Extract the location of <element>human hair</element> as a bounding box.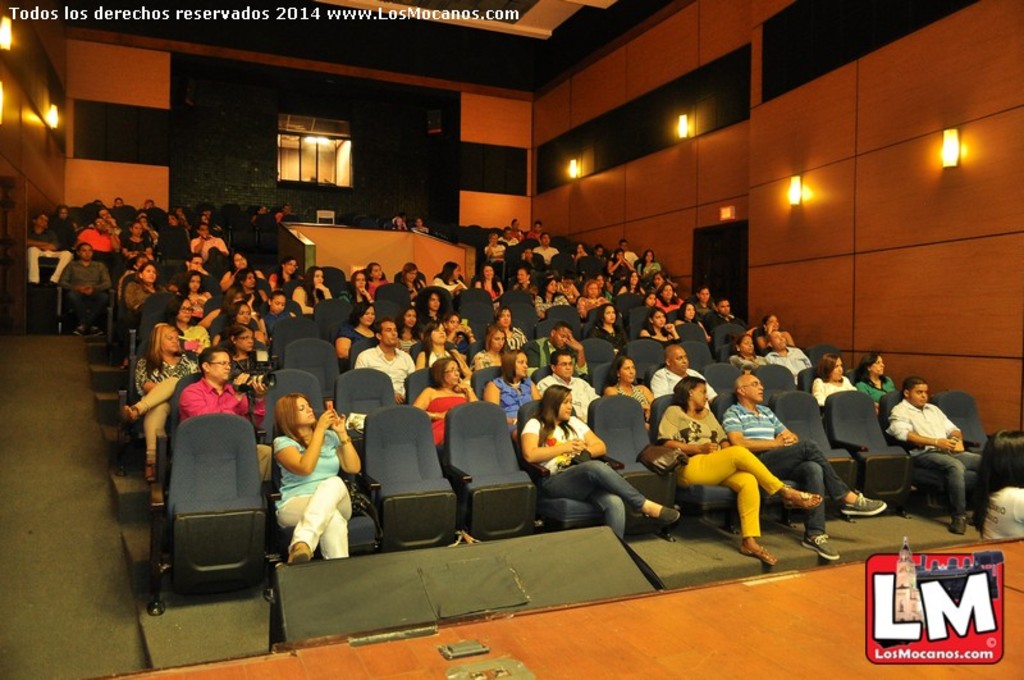
region(657, 282, 673, 296).
